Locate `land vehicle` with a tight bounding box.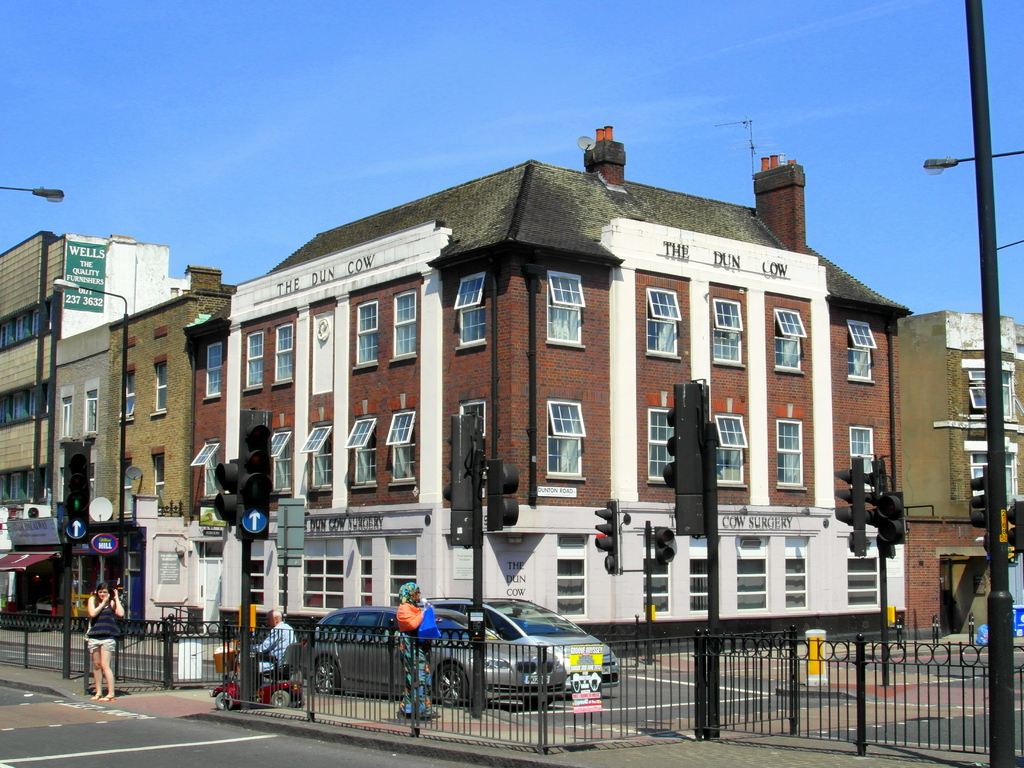
BBox(207, 653, 305, 717).
